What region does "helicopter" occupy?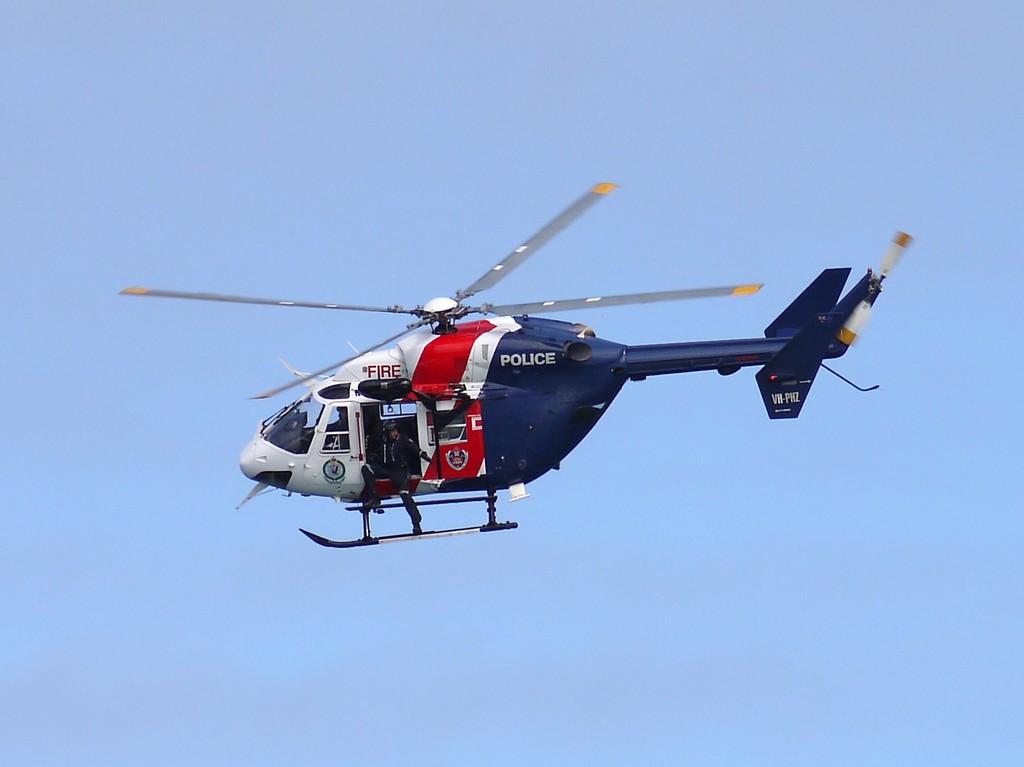
left=116, top=184, right=913, bottom=549.
